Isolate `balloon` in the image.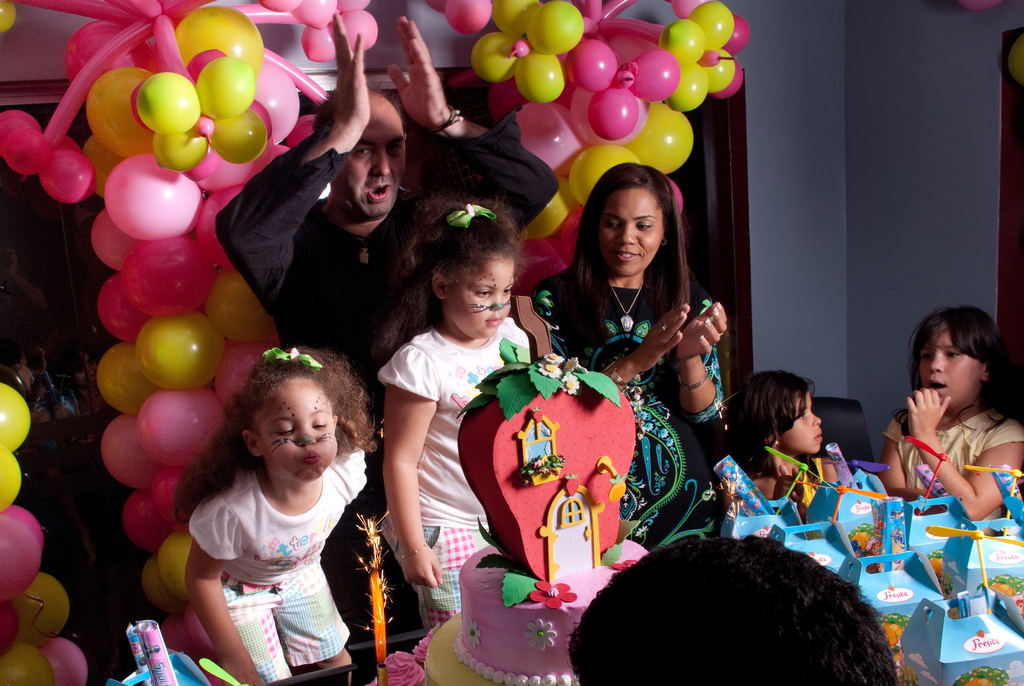
Isolated region: 252,63,298,146.
